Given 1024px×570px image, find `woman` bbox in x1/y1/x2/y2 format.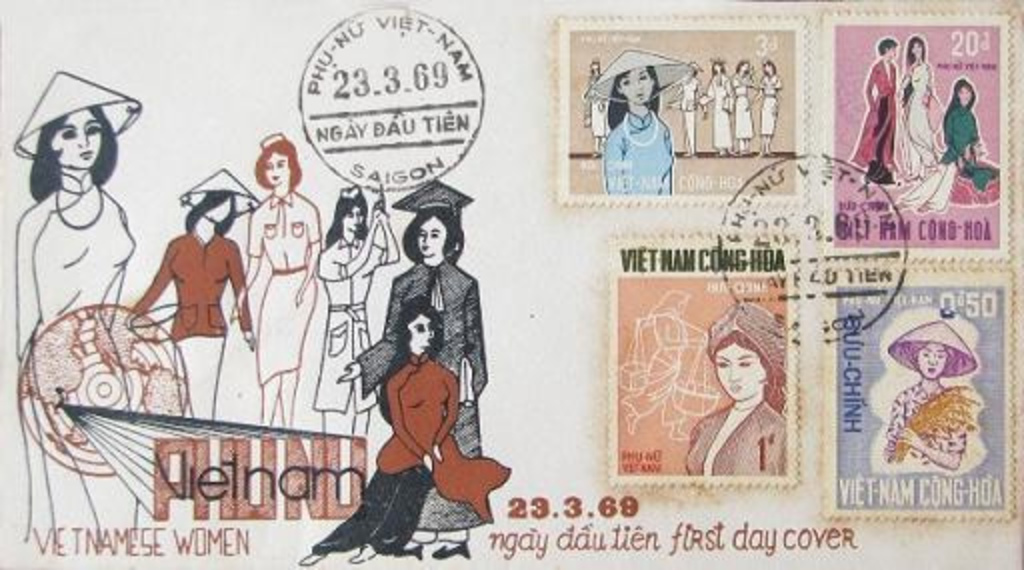
860/34/896/186.
